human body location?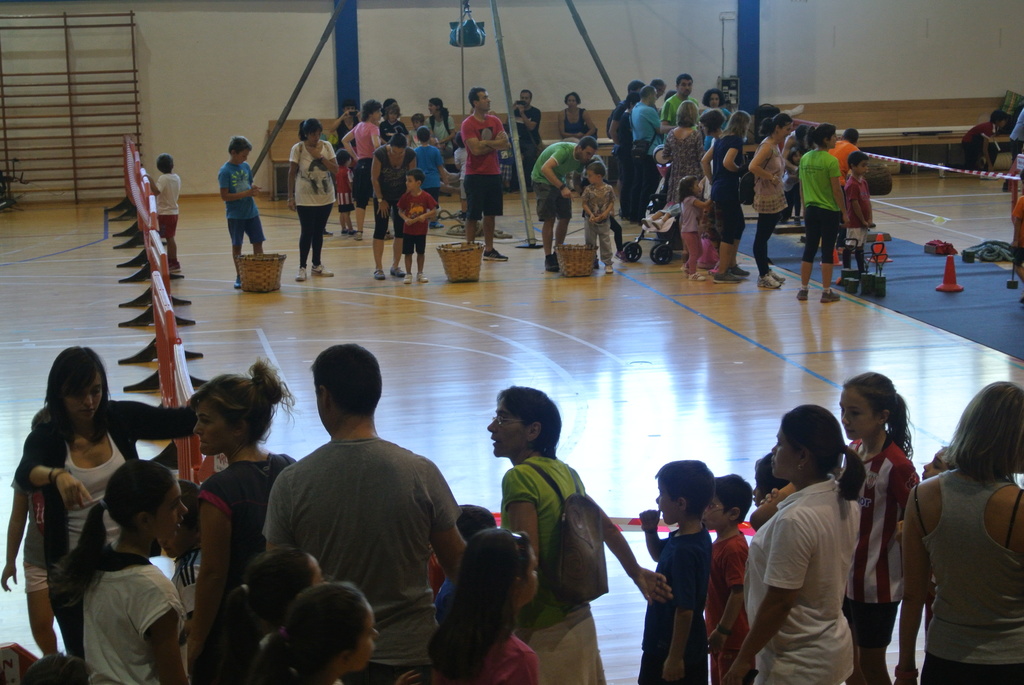
(left=937, top=122, right=998, bottom=174)
